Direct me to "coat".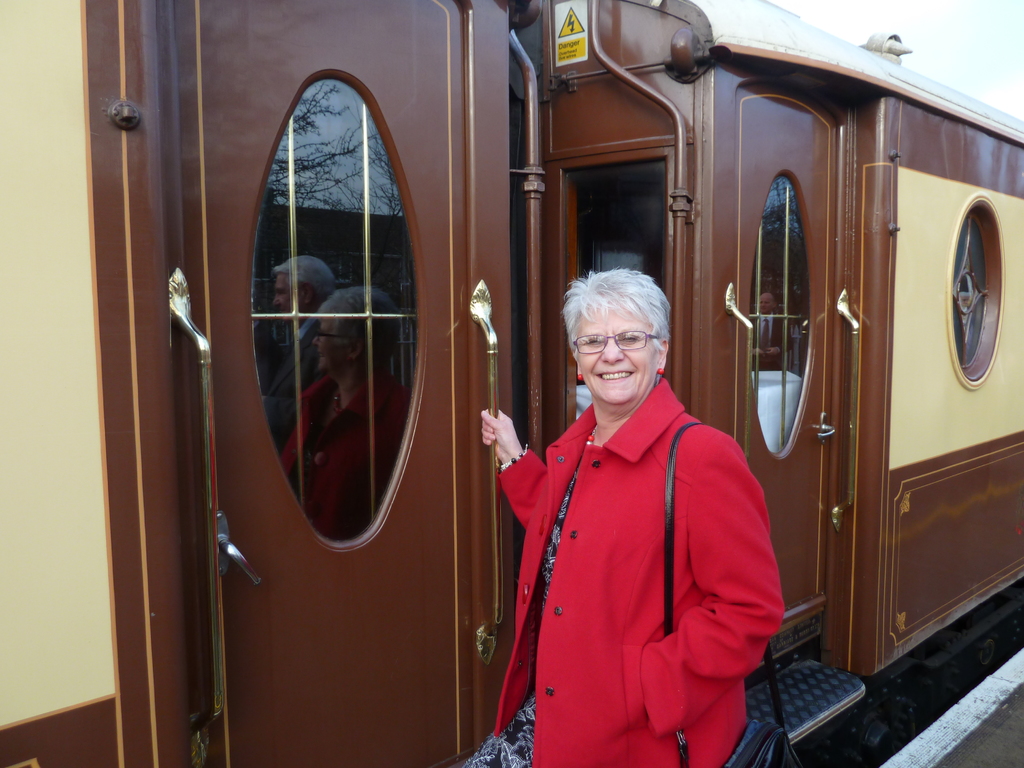
Direction: 479 319 792 767.
